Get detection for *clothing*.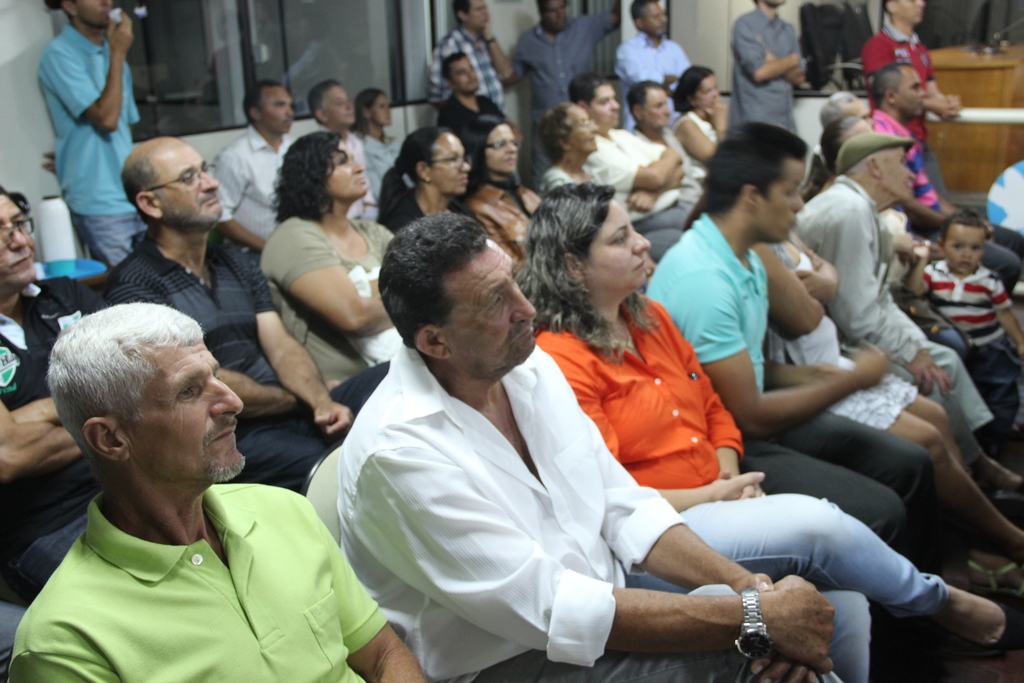
Detection: bbox=[442, 92, 500, 149].
